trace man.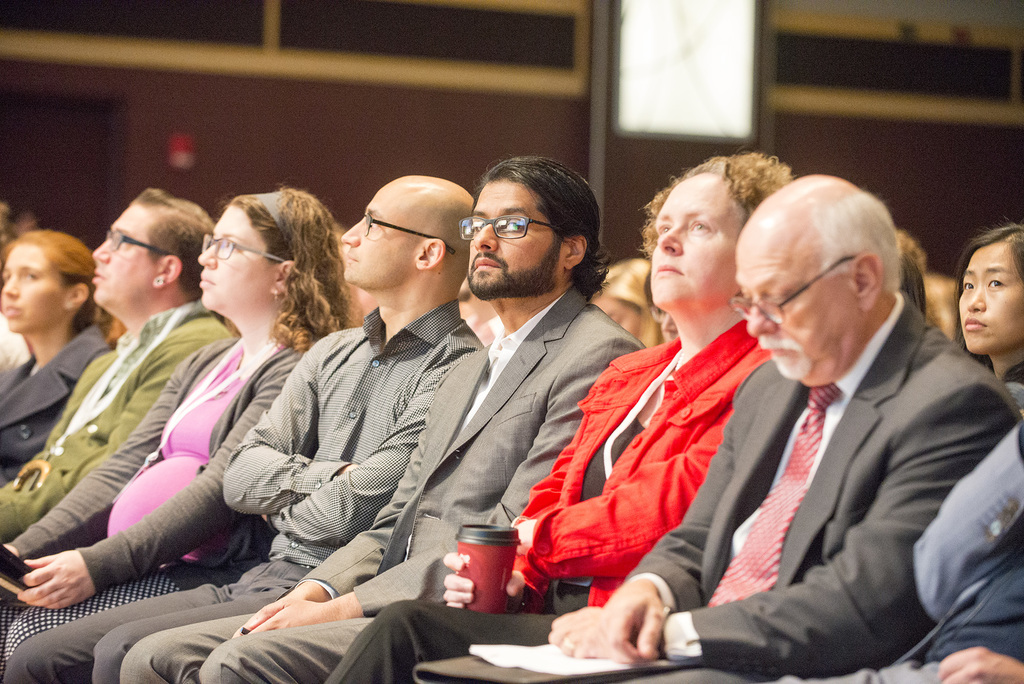
Traced to x1=413 y1=172 x2=1020 y2=683.
